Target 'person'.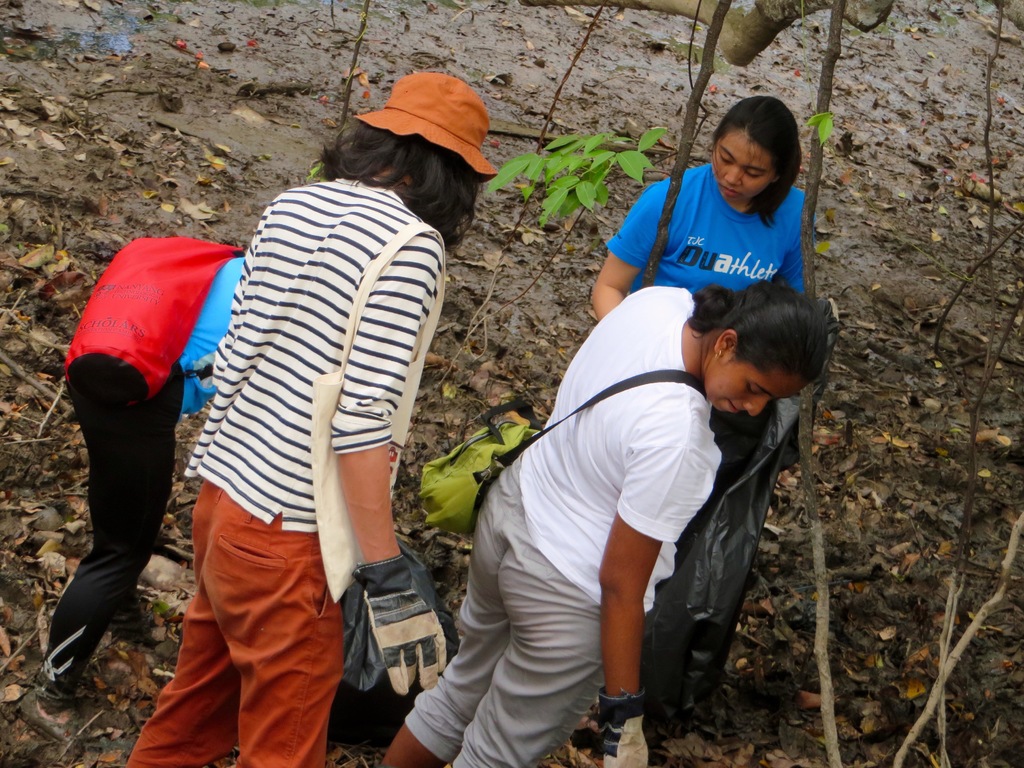
Target region: crop(586, 93, 838, 750).
